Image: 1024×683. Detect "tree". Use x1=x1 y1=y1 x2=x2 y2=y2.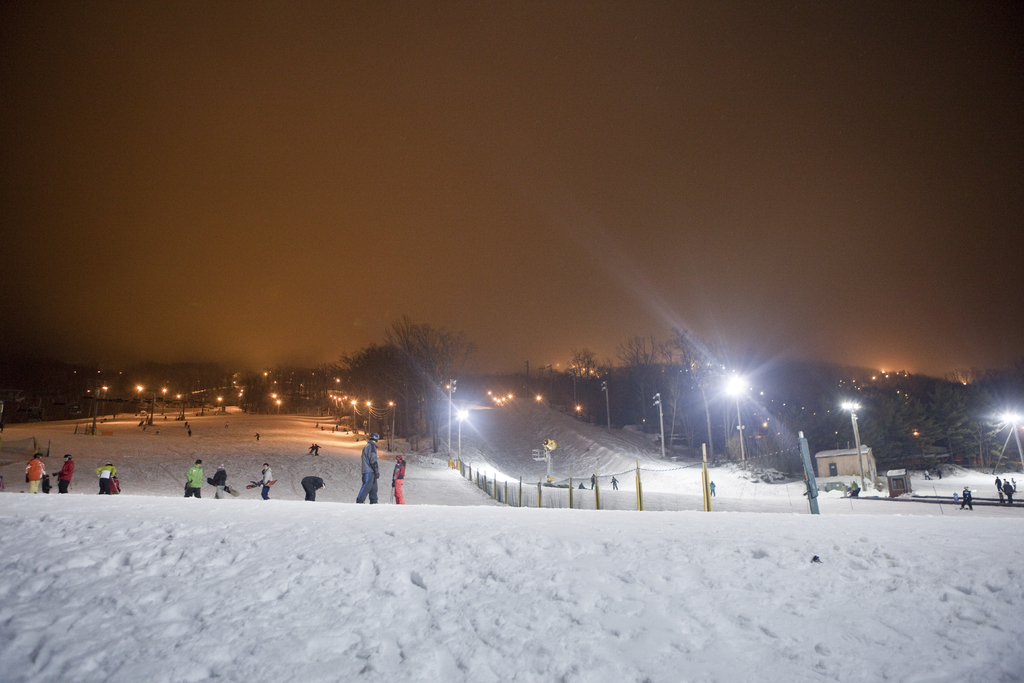
x1=662 y1=317 x2=724 y2=450.
